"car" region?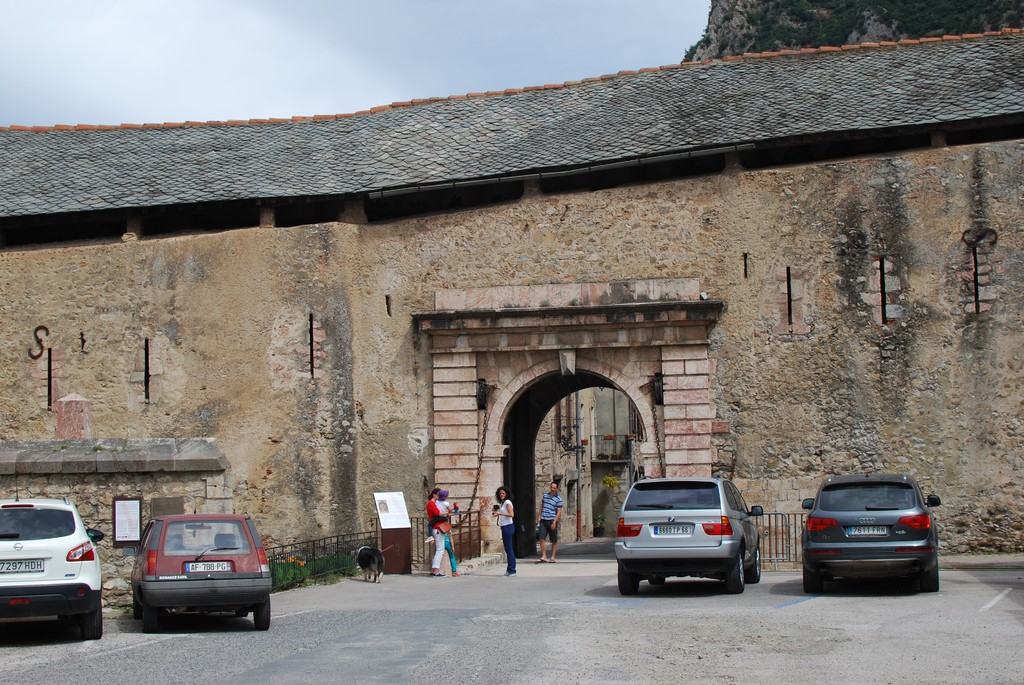
bbox=[797, 471, 946, 595]
